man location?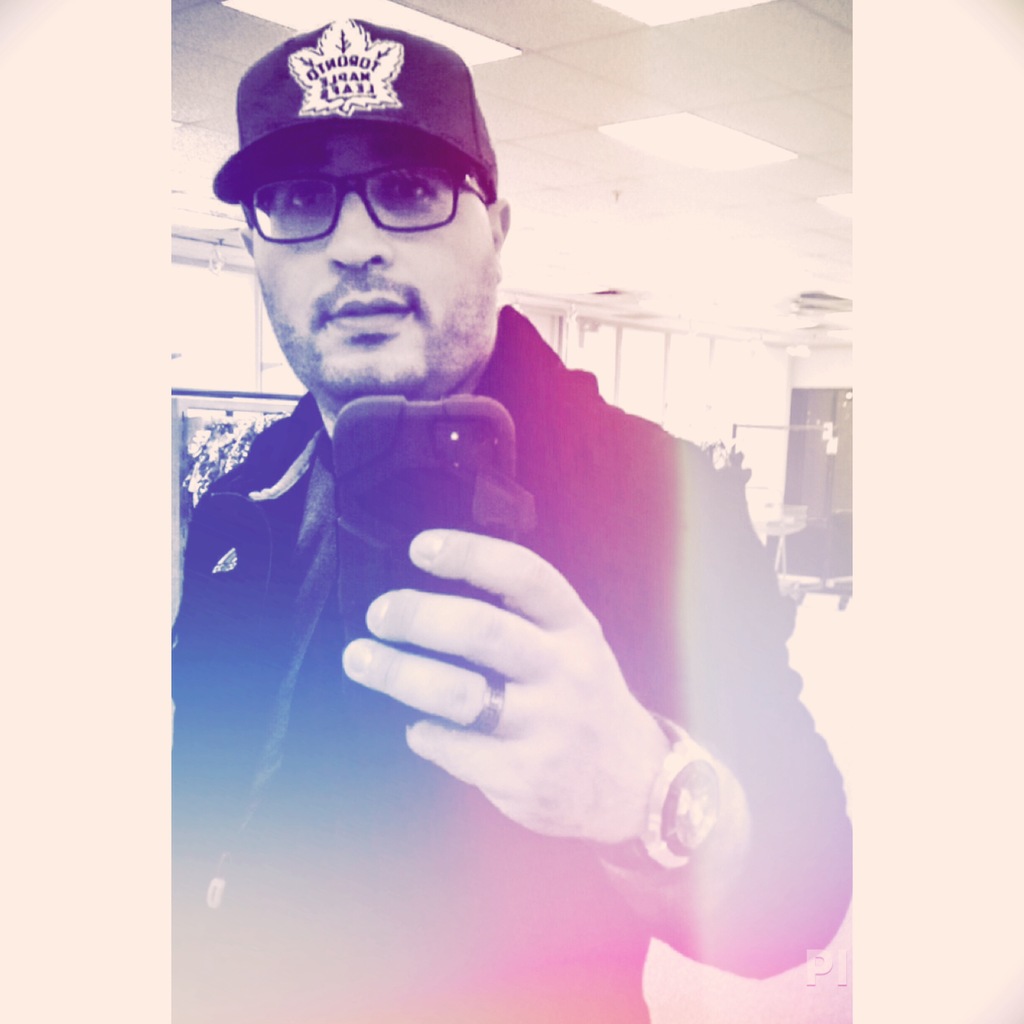
154/70/831/960
